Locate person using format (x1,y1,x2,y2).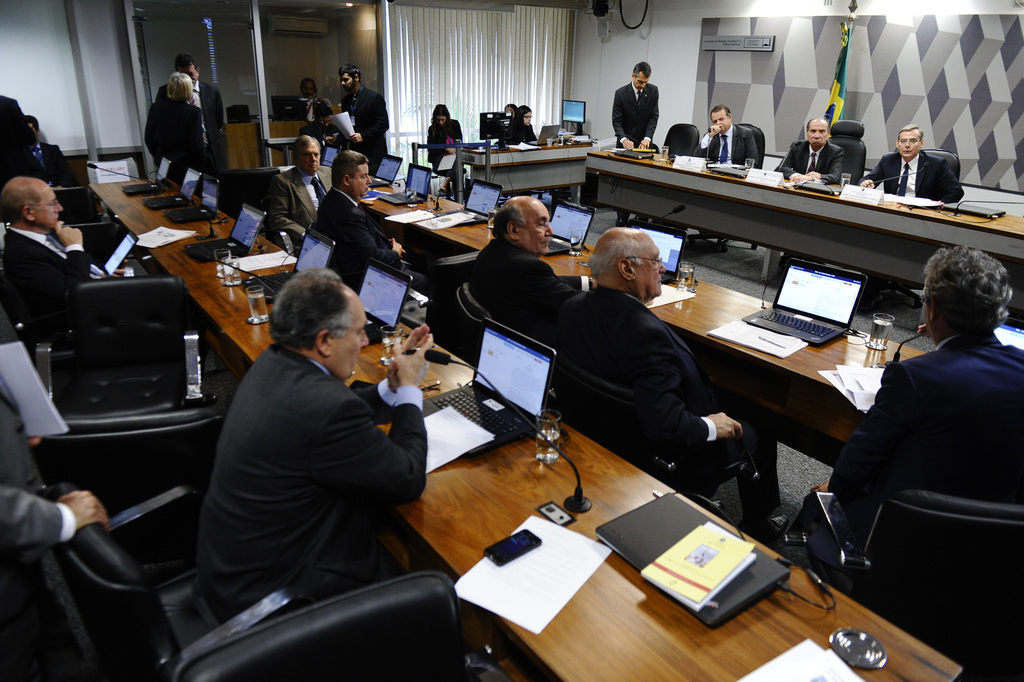
(425,100,460,202).
